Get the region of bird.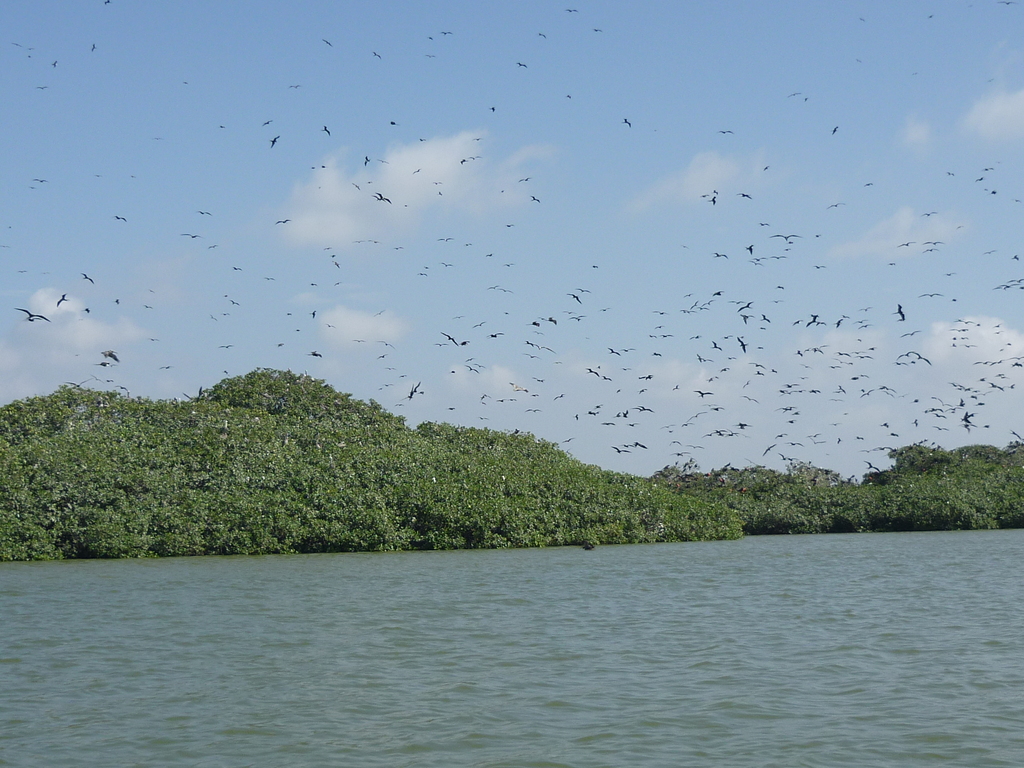
<region>90, 45, 98, 55</region>.
